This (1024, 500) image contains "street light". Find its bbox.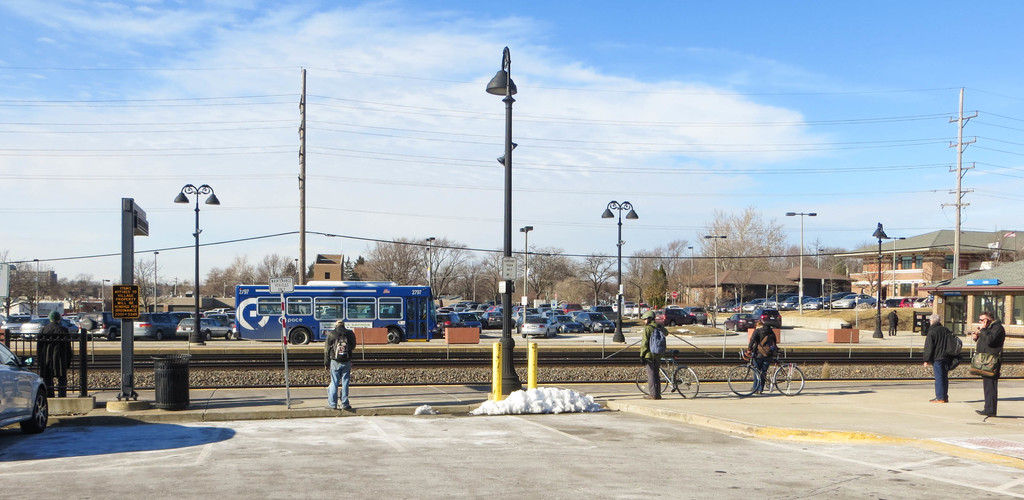
BBox(886, 235, 904, 300).
